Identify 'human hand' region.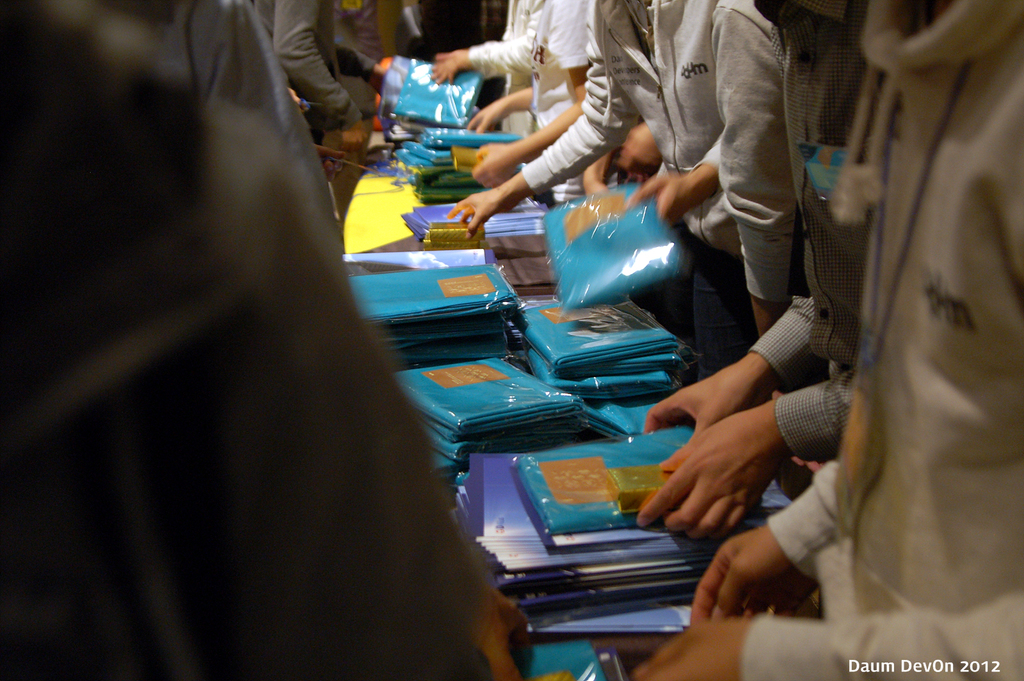
Region: region(313, 143, 349, 186).
